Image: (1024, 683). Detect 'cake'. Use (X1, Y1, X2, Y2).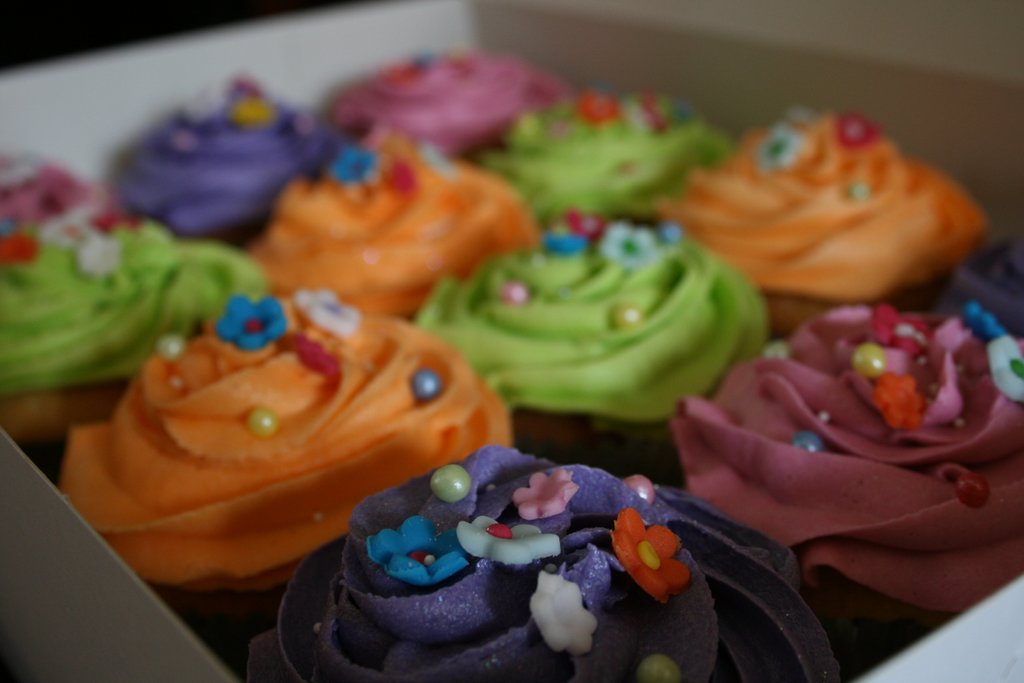
(666, 304, 1023, 632).
